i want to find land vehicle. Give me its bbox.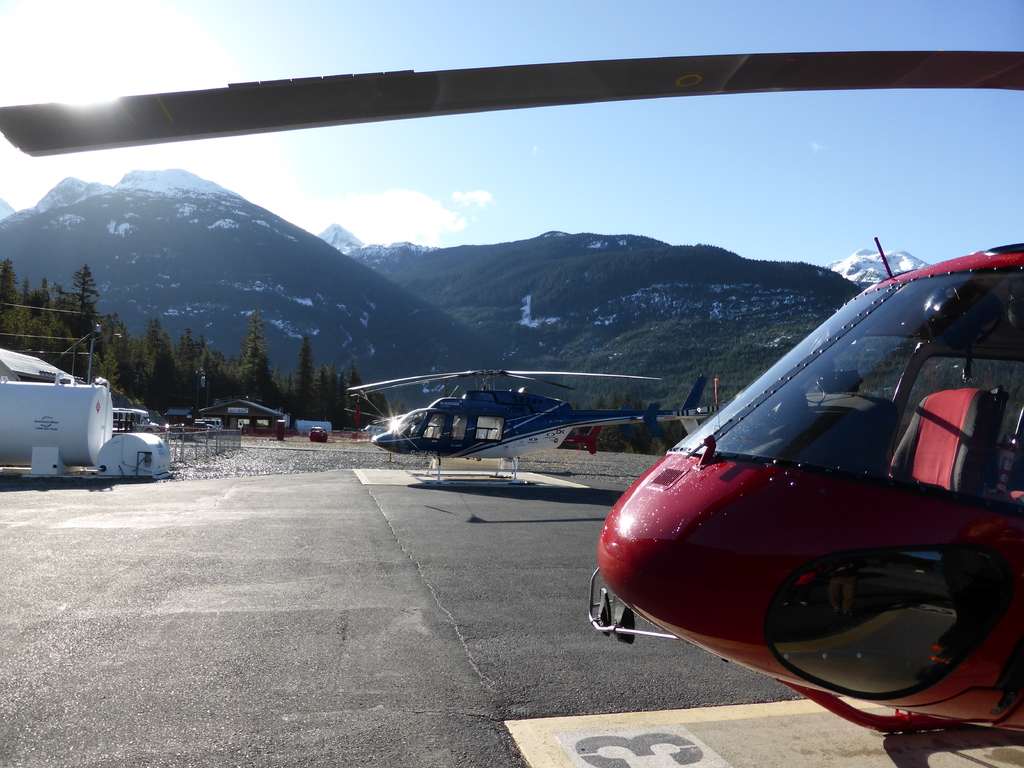
region(360, 424, 388, 436).
